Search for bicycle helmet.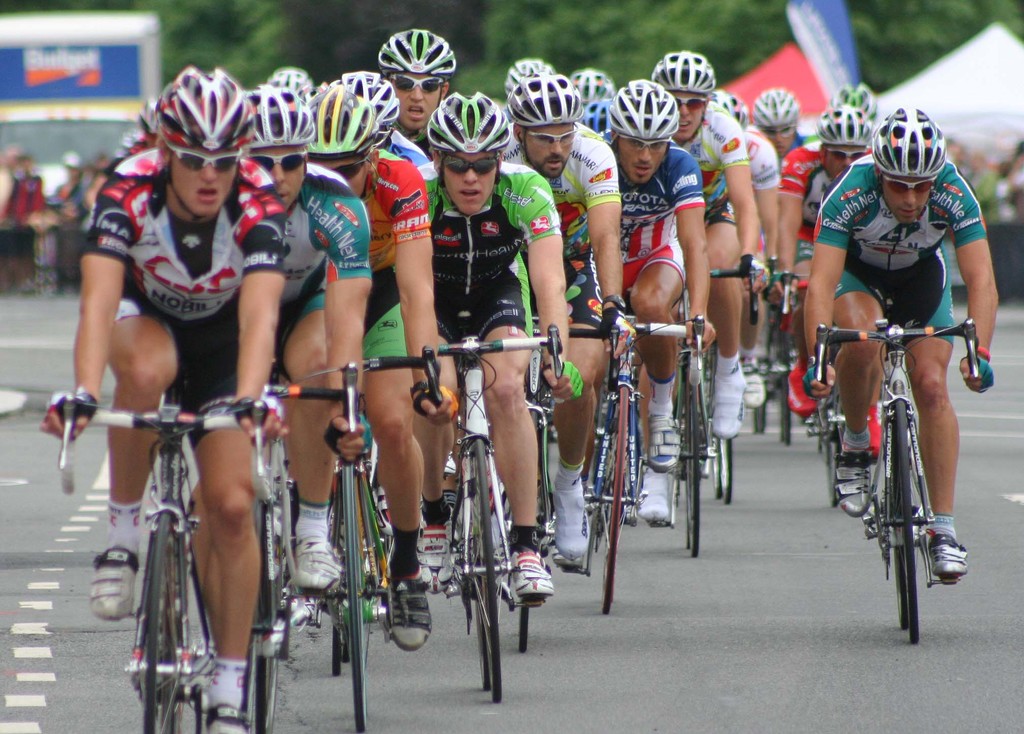
Found at <bbox>508, 76, 582, 123</bbox>.
